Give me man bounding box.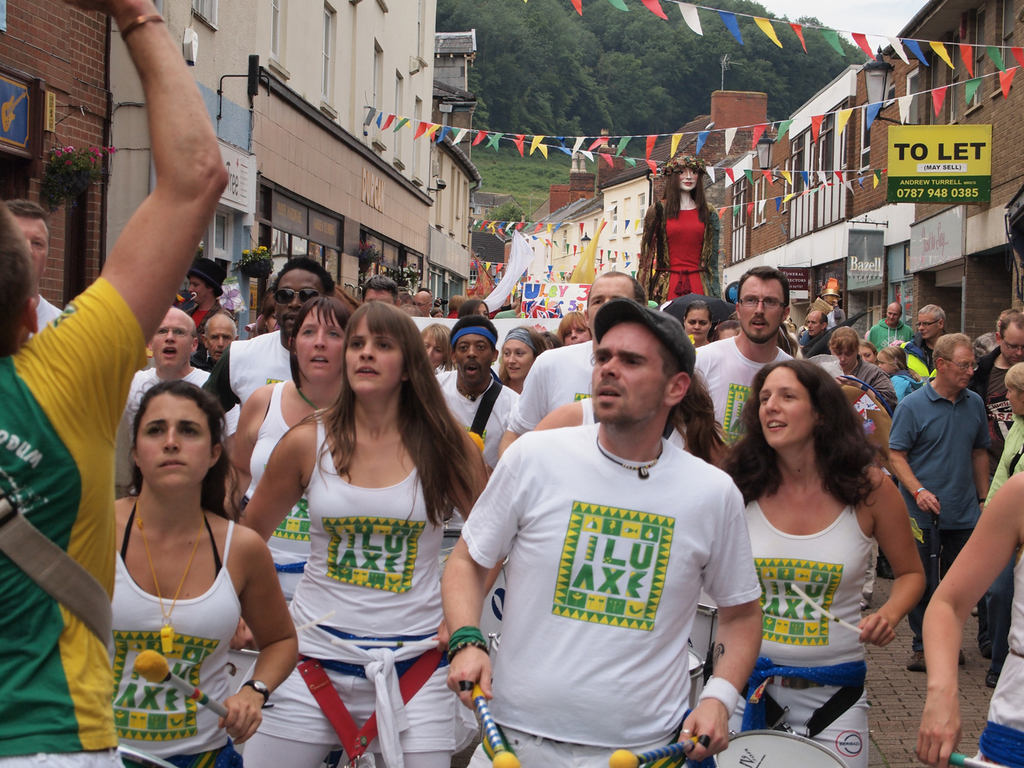
BBox(865, 298, 916, 355).
